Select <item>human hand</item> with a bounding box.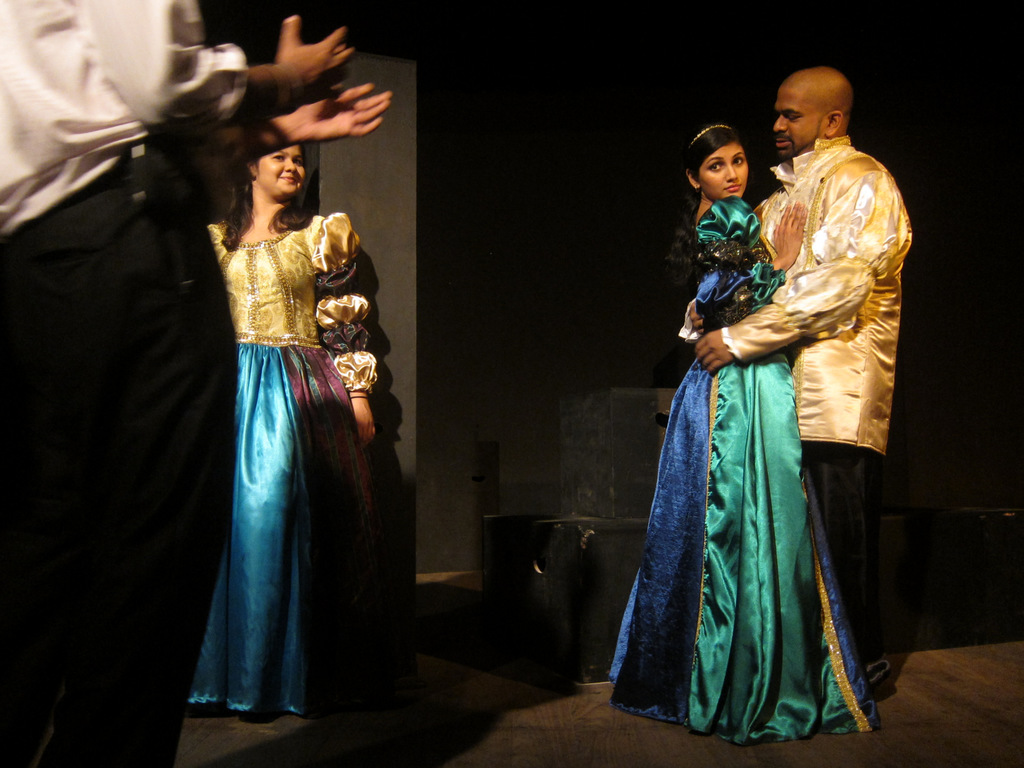
(x1=751, y1=203, x2=764, y2=223).
